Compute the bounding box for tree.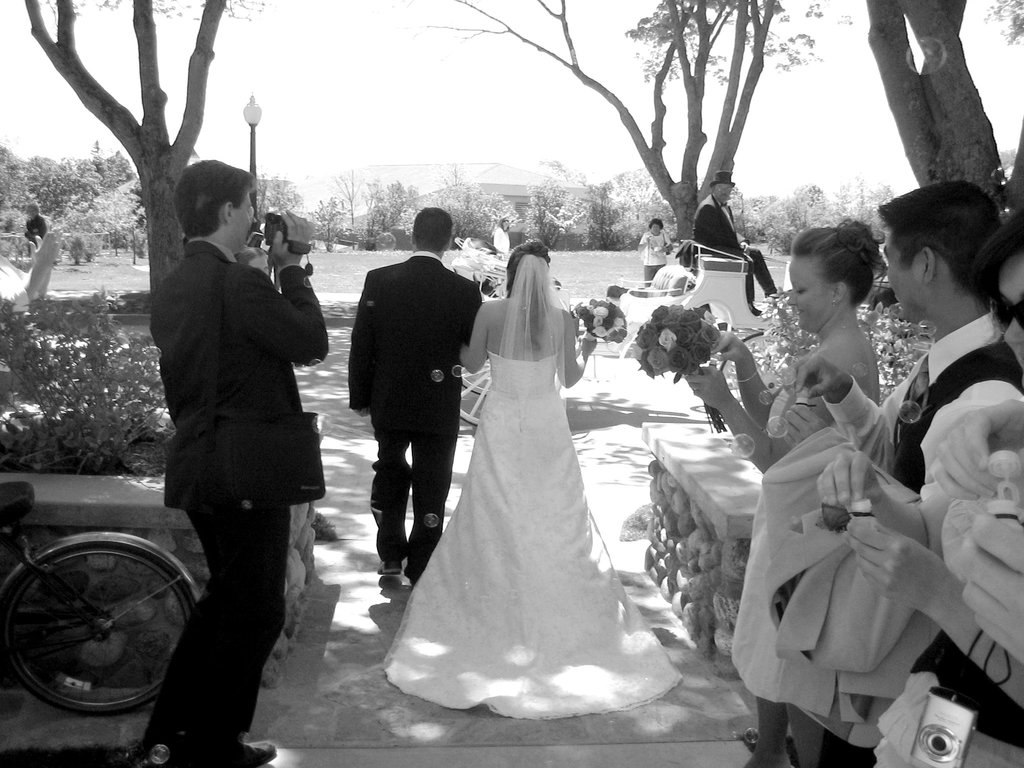
{"x1": 419, "y1": 0, "x2": 849, "y2": 274}.
